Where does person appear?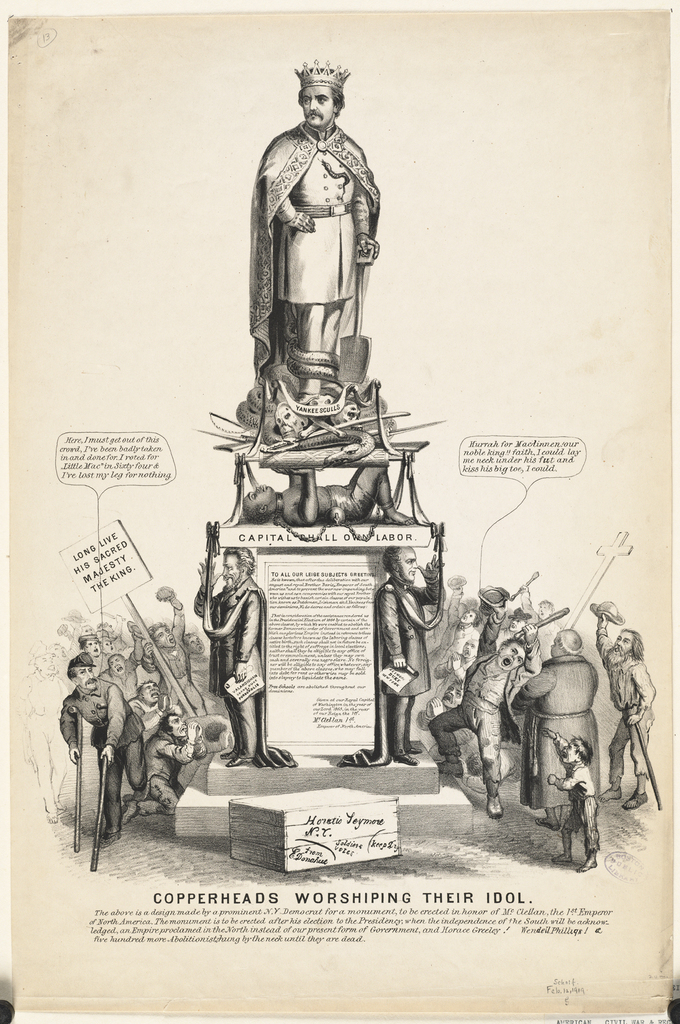
Appears at [148,707,205,826].
